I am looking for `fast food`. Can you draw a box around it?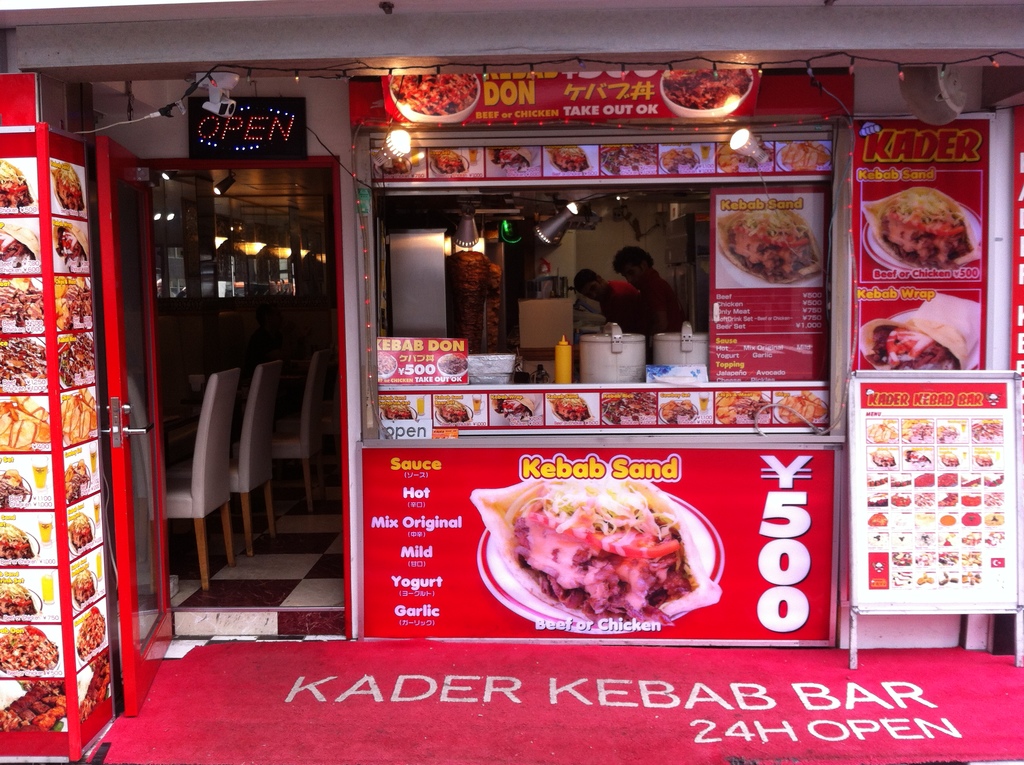
Sure, the bounding box is left=988, top=471, right=1006, bottom=488.
